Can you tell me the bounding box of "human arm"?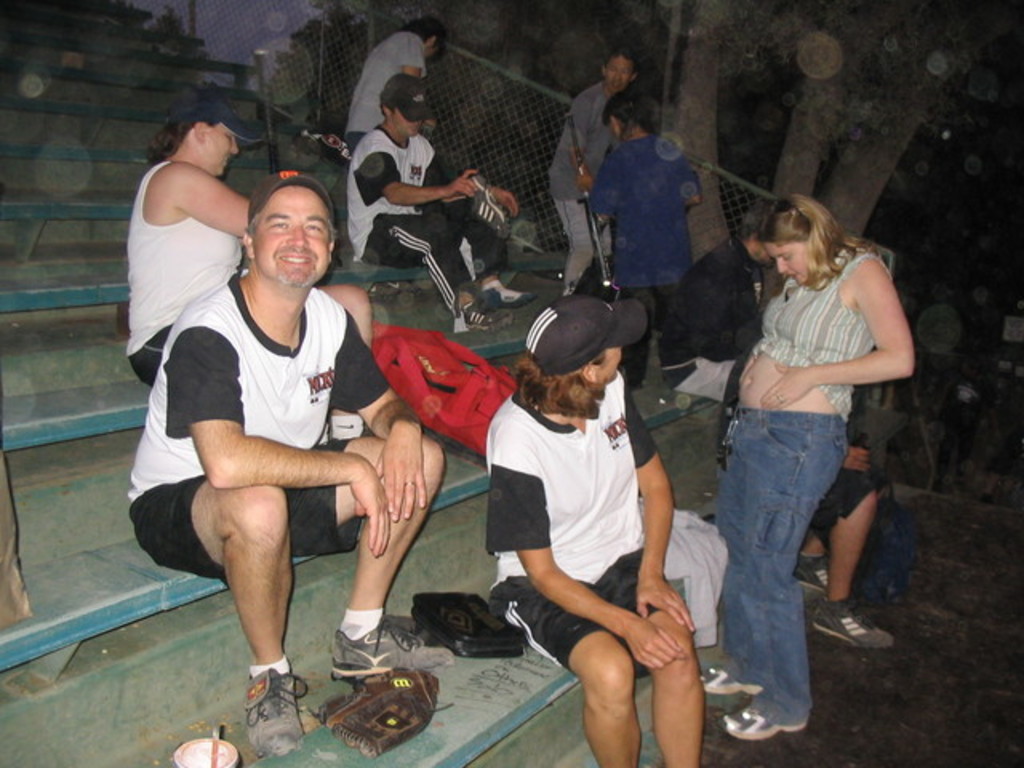
pyautogui.locateOnScreen(675, 150, 704, 210).
